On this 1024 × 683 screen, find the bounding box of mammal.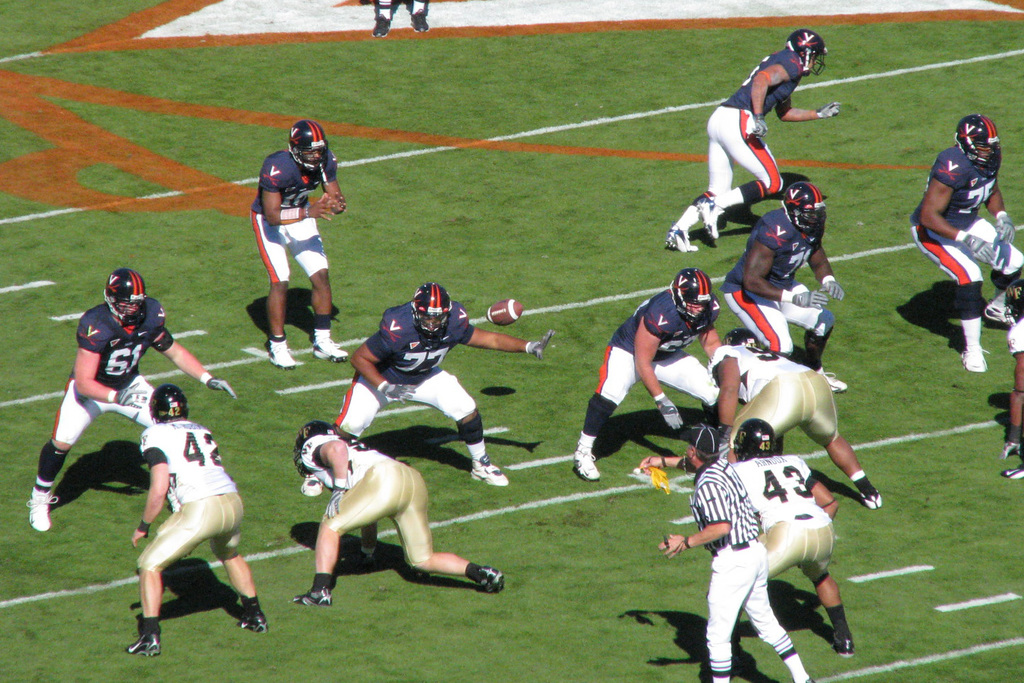
Bounding box: locate(721, 183, 848, 397).
